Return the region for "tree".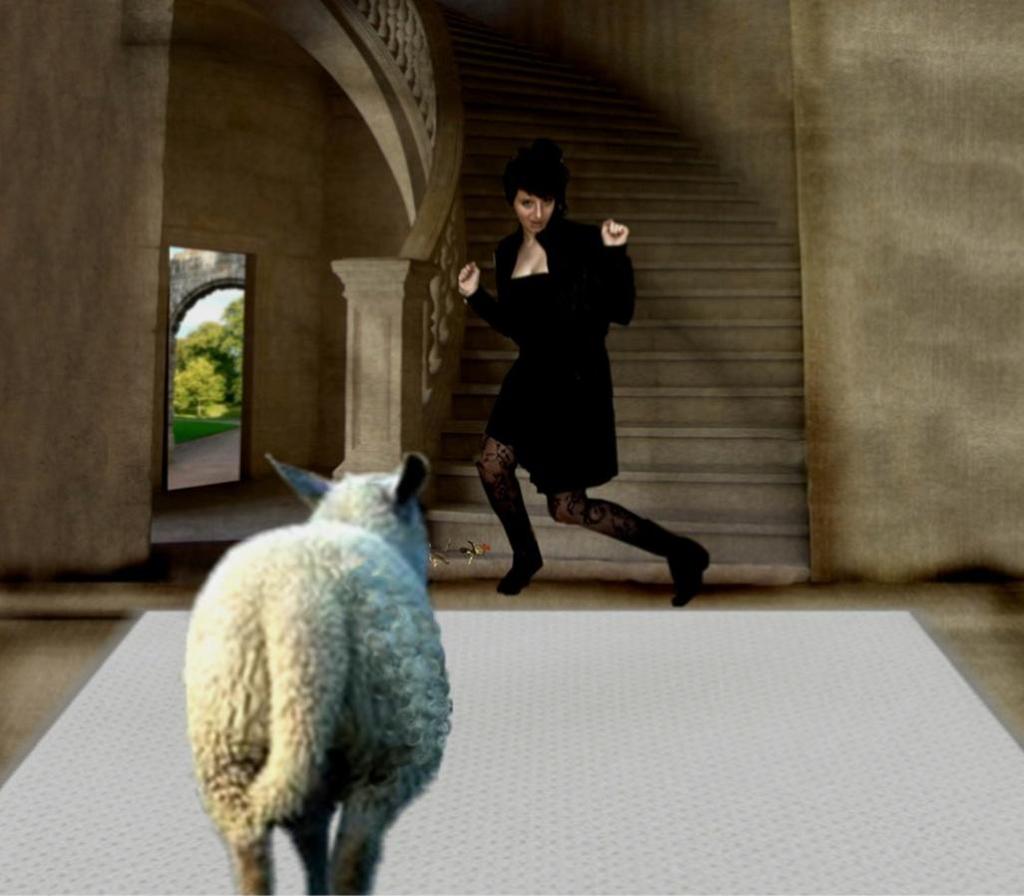
(170,309,240,423).
